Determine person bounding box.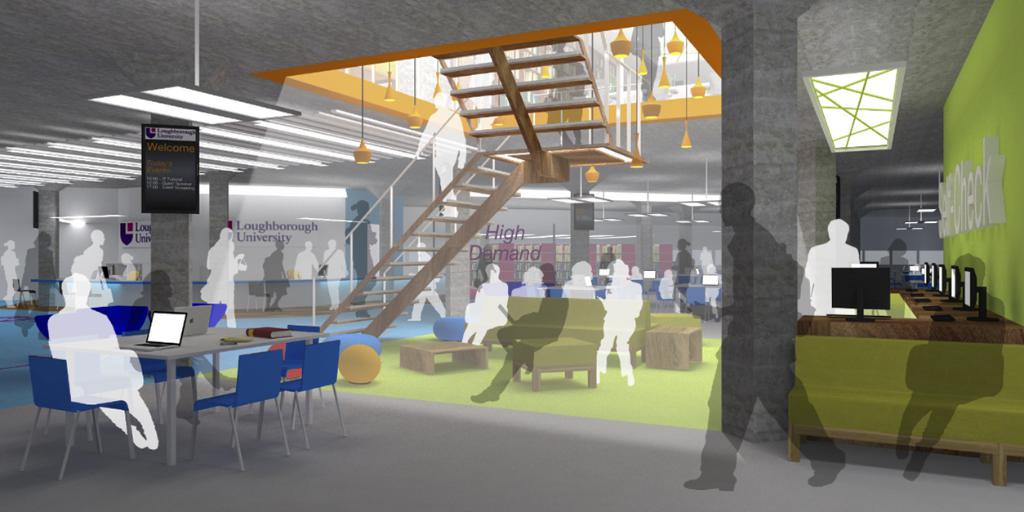
Determined: rect(293, 238, 323, 281).
